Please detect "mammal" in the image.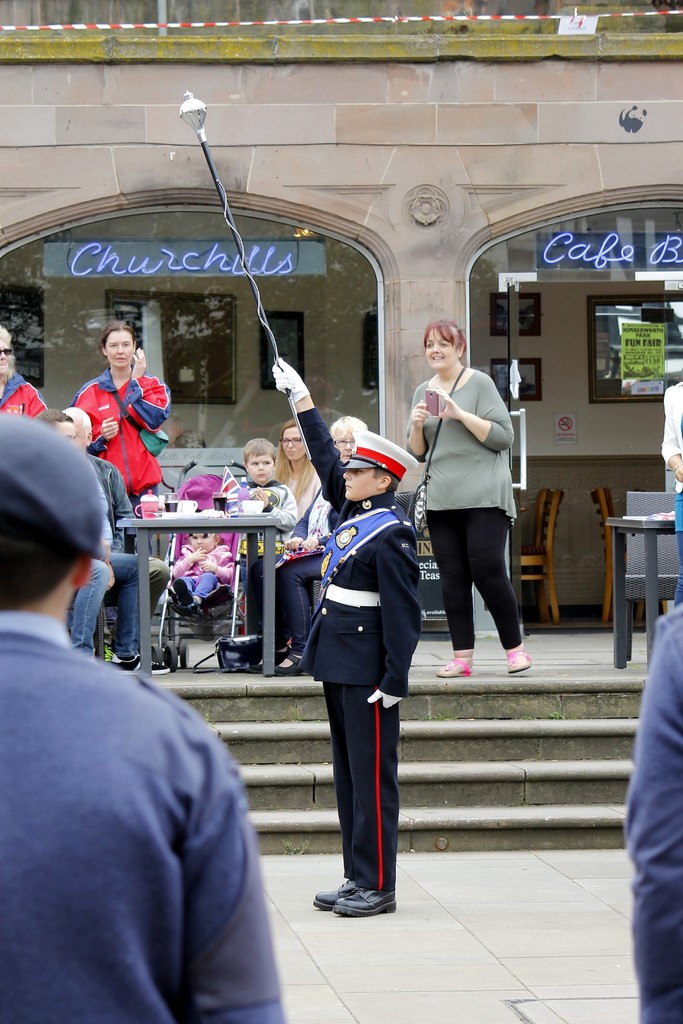
x1=69, y1=406, x2=174, y2=620.
